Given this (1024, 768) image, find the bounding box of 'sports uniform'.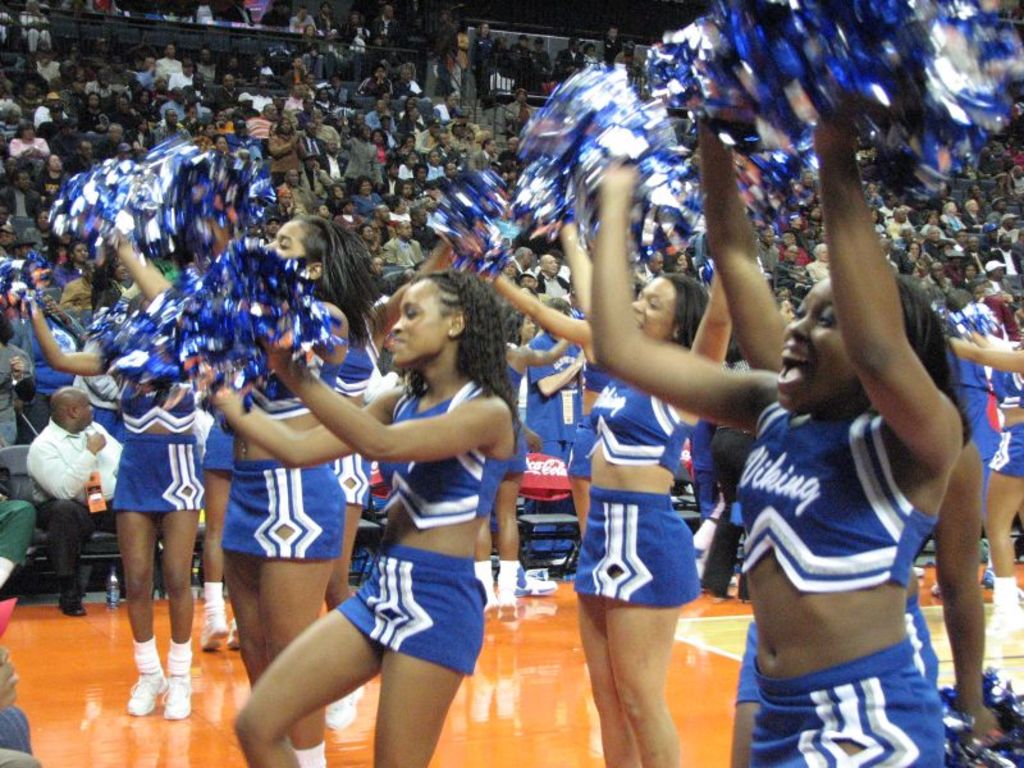
locate(730, 591, 943, 700).
